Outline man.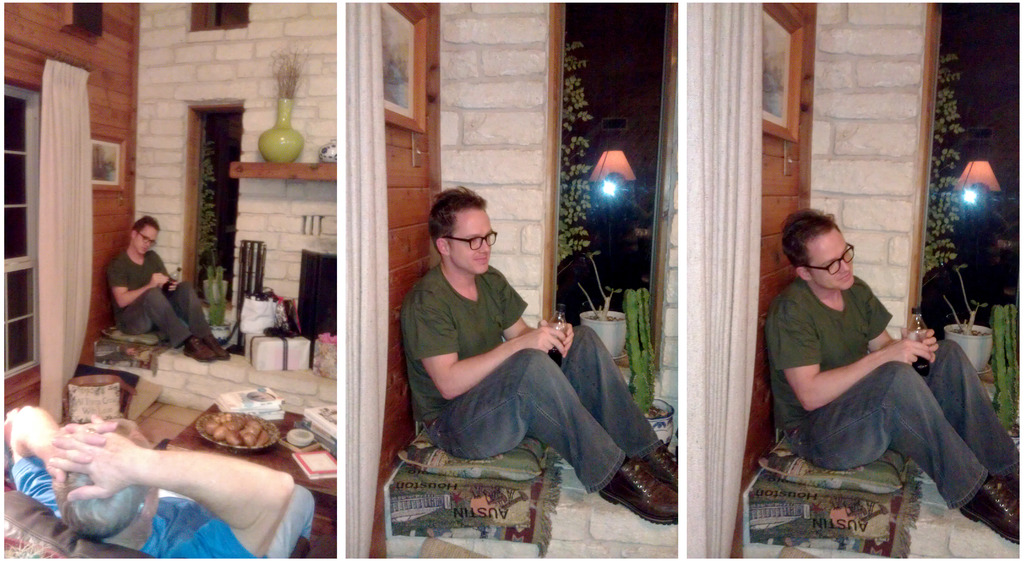
Outline: {"left": 105, "top": 216, "right": 237, "bottom": 362}.
